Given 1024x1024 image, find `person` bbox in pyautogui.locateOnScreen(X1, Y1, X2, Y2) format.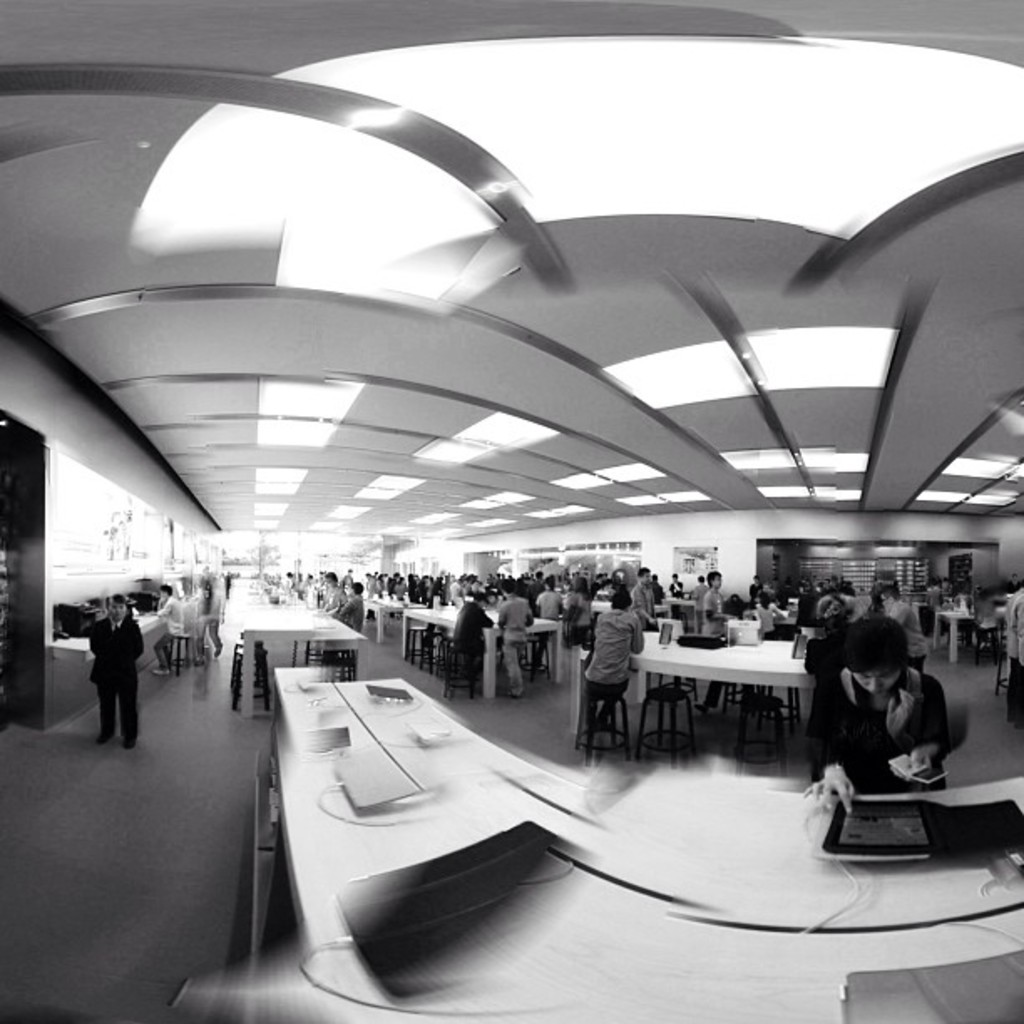
pyautogui.locateOnScreen(830, 597, 969, 852).
